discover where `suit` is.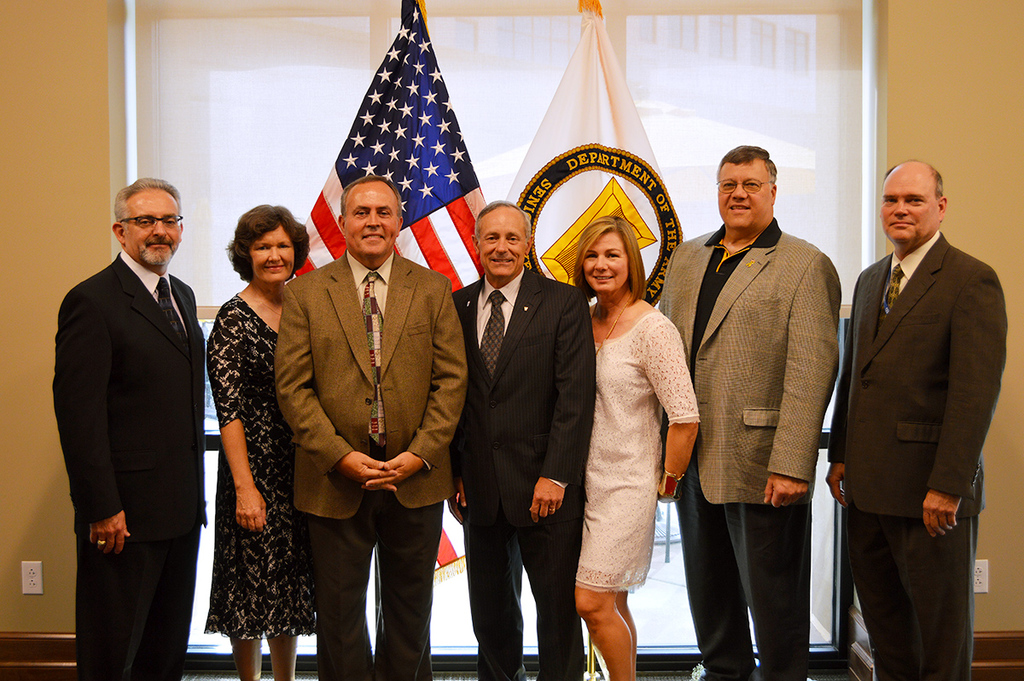
Discovered at [x1=451, y1=265, x2=597, y2=680].
